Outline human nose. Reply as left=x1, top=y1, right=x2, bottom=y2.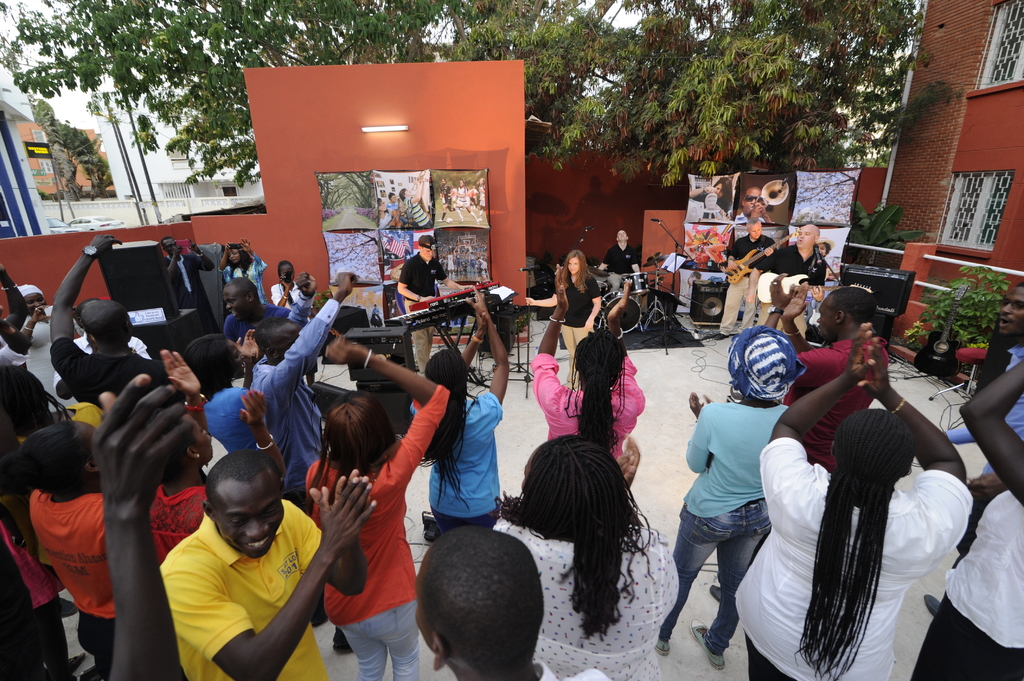
left=246, top=518, right=269, bottom=540.
